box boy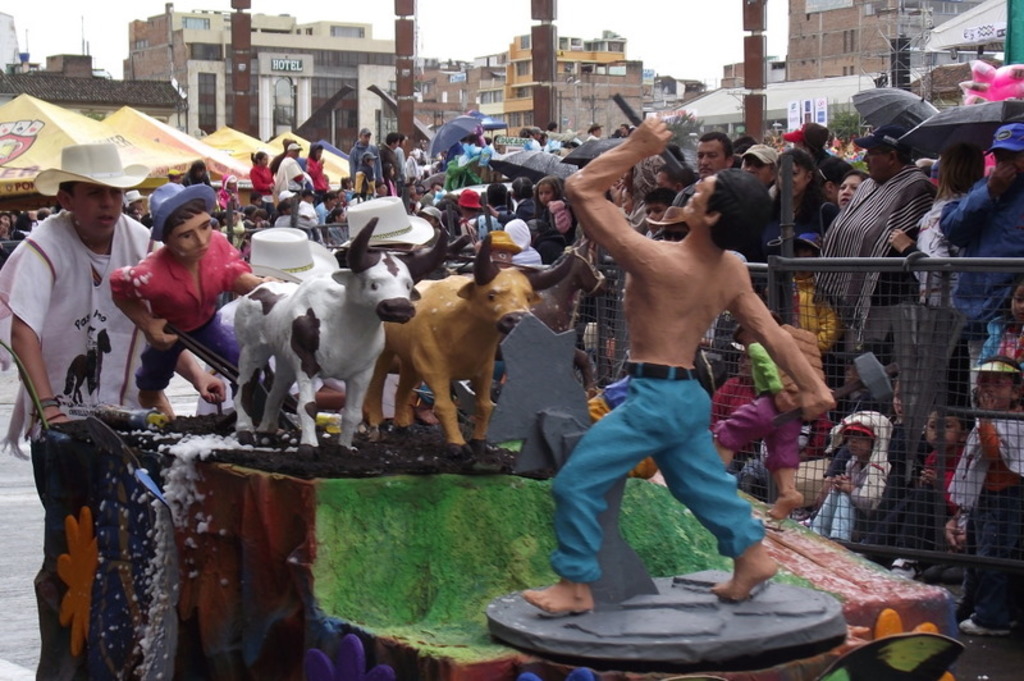
bbox=[714, 310, 808, 524]
